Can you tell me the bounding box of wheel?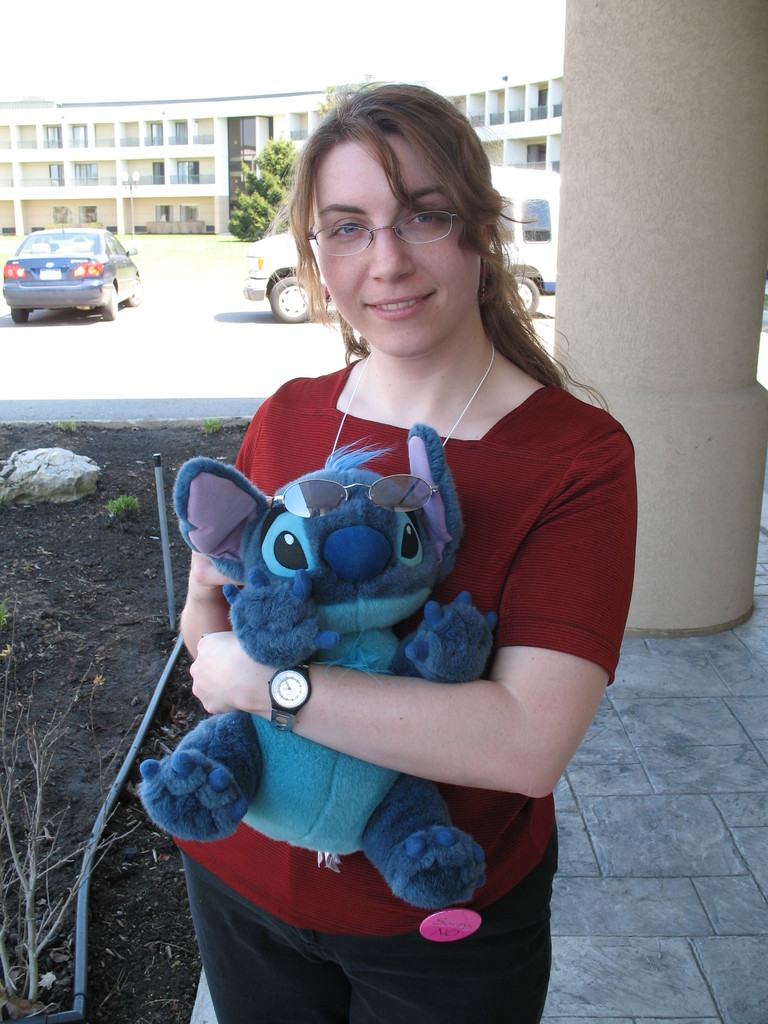
264, 269, 312, 321.
